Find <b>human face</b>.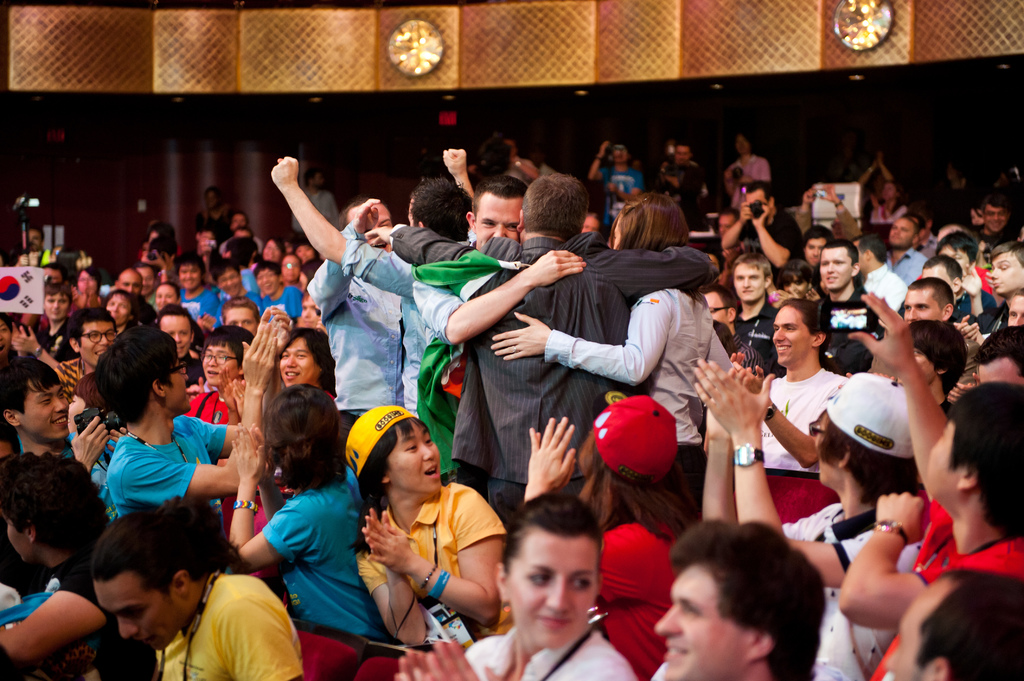
x1=138 y1=266 x2=153 y2=293.
